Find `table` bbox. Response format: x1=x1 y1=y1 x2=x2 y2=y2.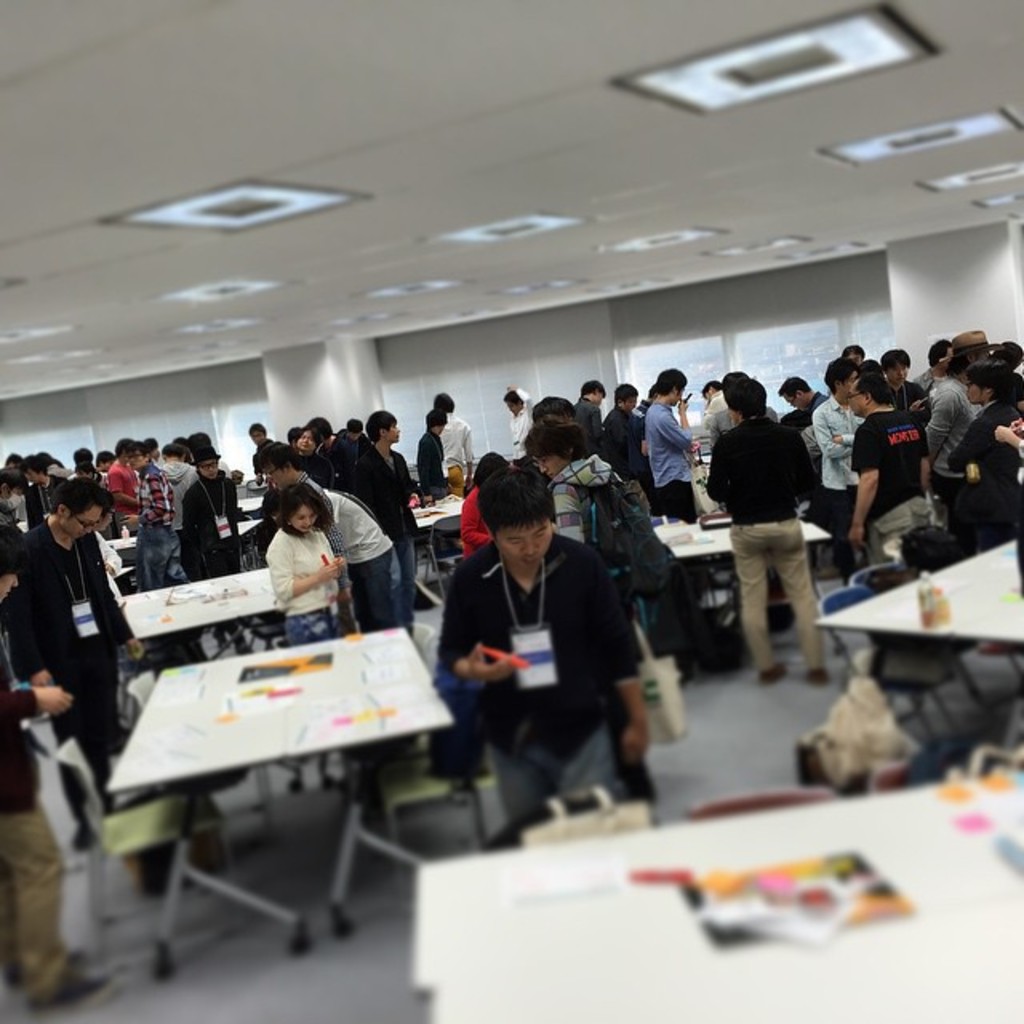
x1=237 y1=477 x2=272 y2=518.
